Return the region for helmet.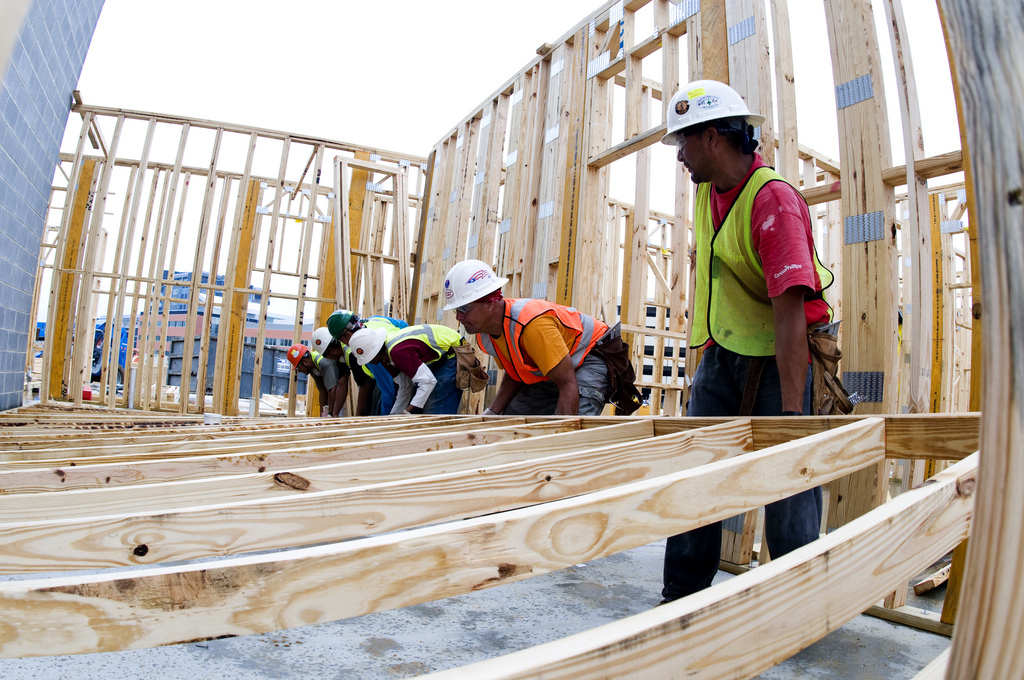
x1=280 y1=337 x2=301 y2=369.
